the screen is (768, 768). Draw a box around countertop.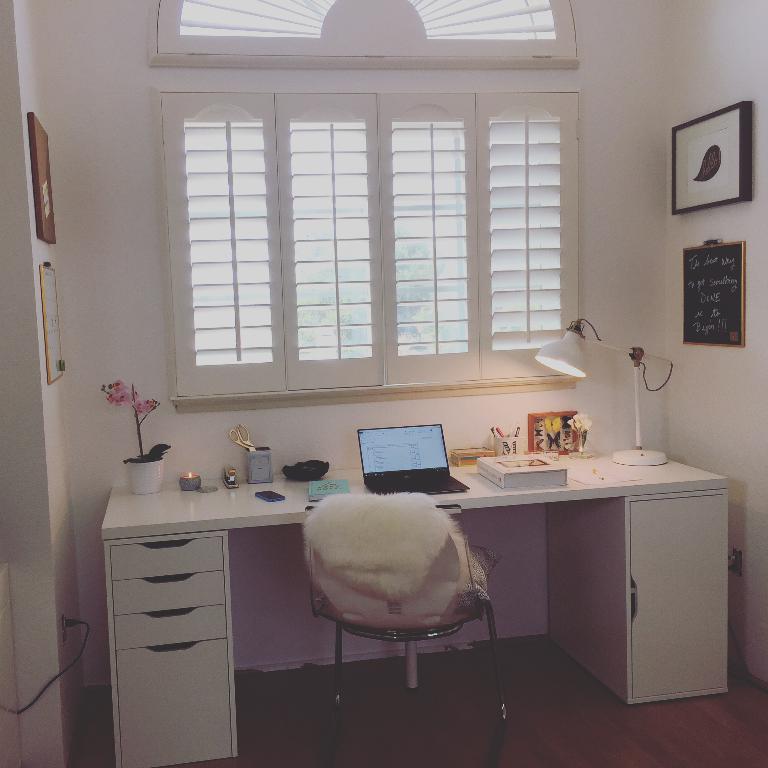
x1=101 y1=468 x2=734 y2=763.
